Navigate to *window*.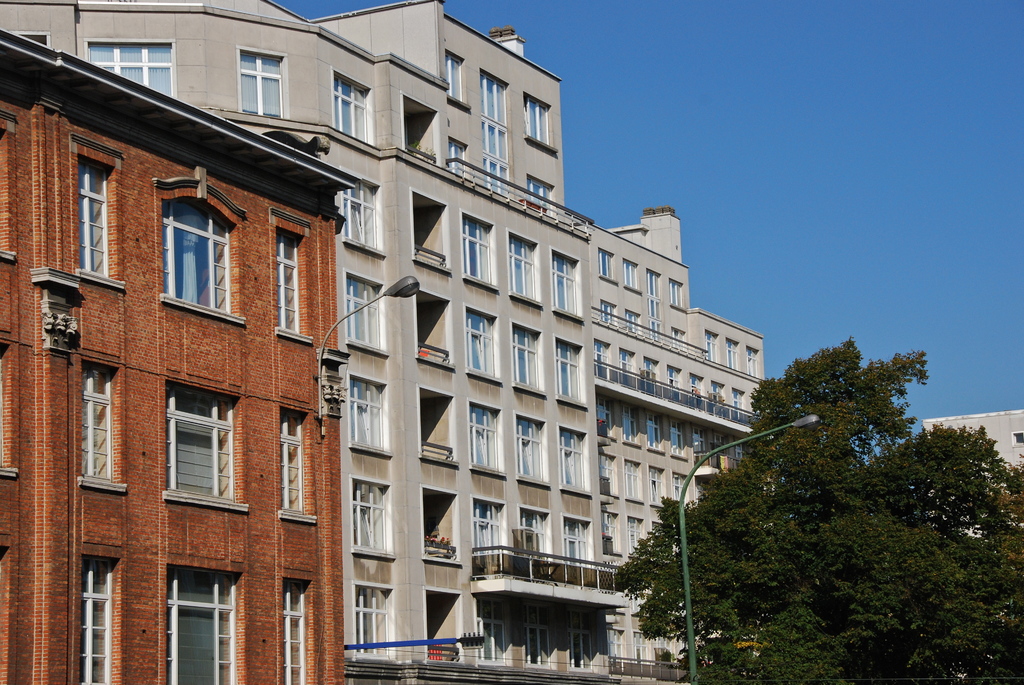
Navigation target: x1=478, y1=68, x2=512, y2=127.
